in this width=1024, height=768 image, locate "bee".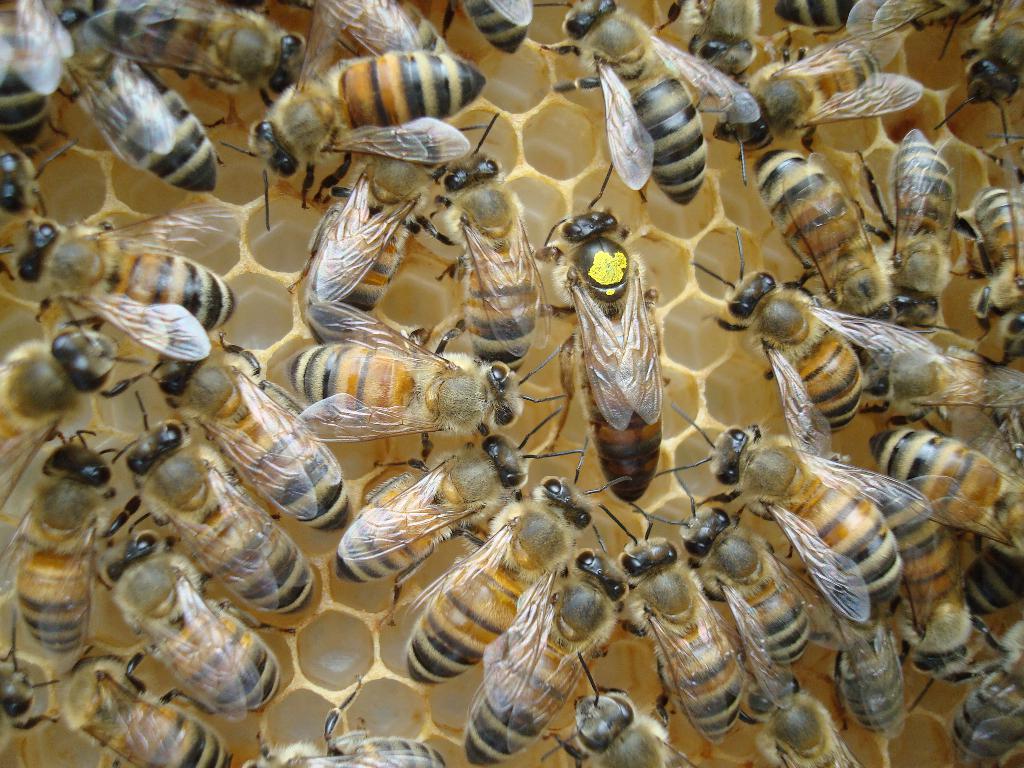
Bounding box: select_region(48, 0, 224, 208).
